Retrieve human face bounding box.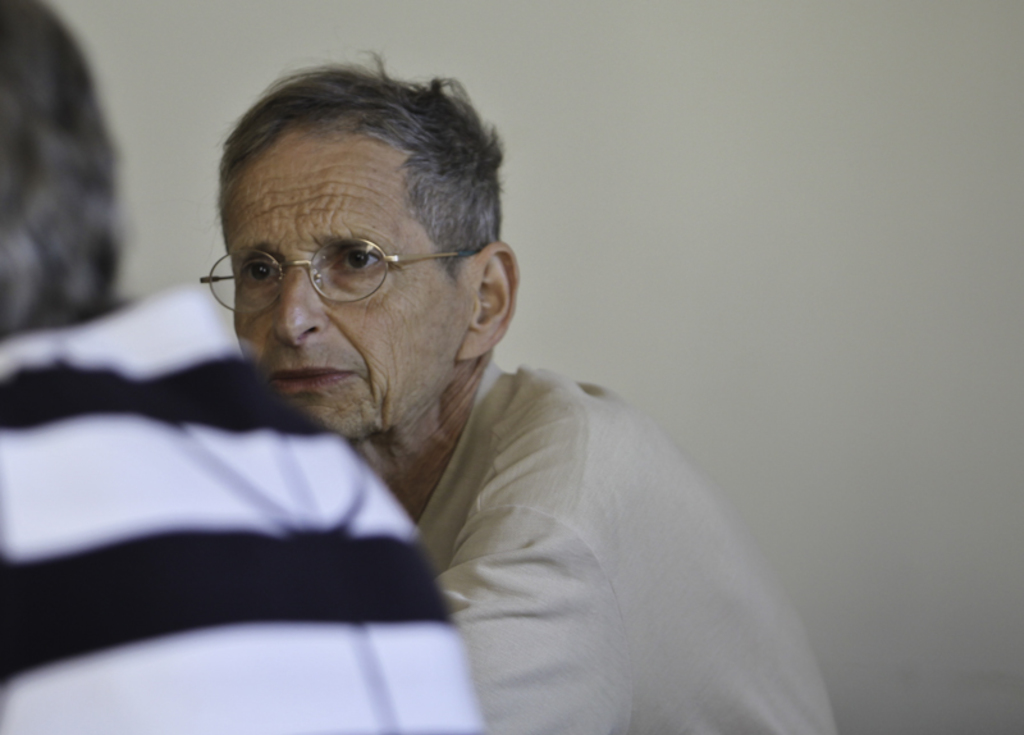
Bounding box: x1=220 y1=134 x2=463 y2=440.
